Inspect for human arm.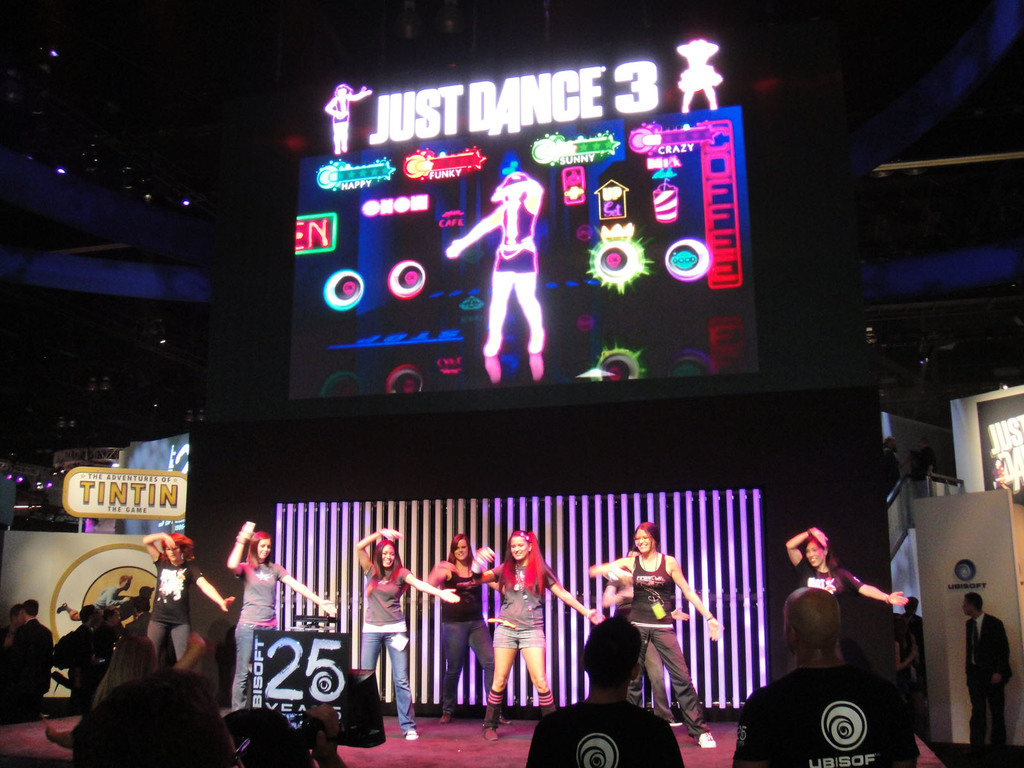
Inspection: bbox=(345, 87, 366, 95).
